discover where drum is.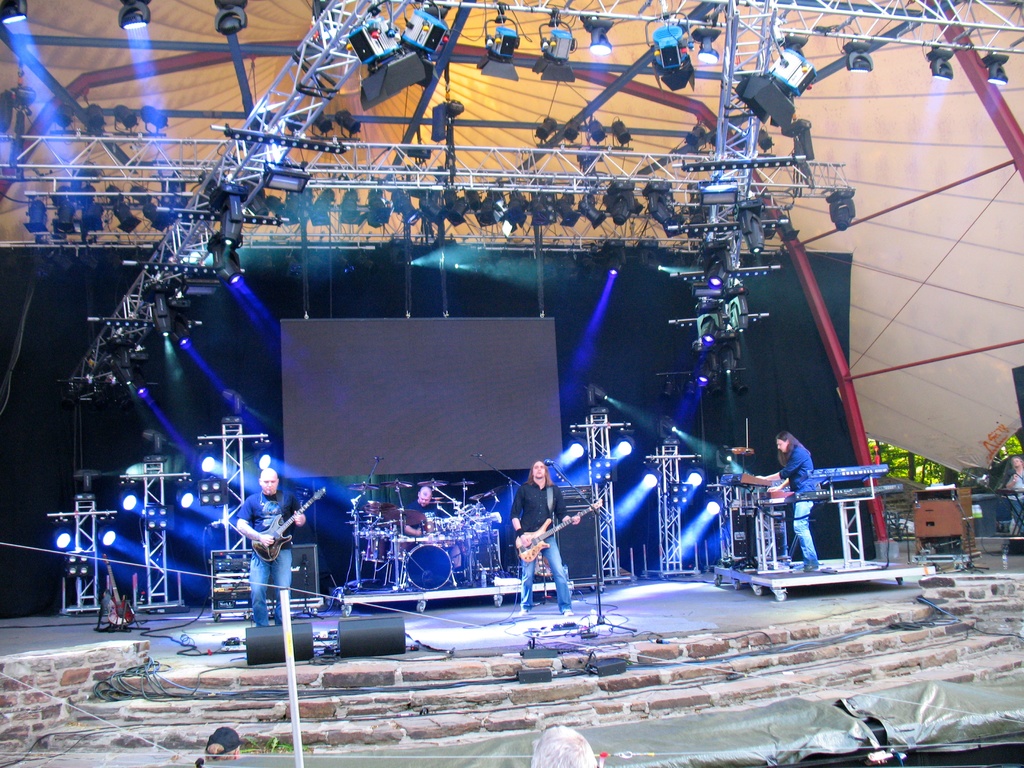
Discovered at region(457, 504, 476, 522).
